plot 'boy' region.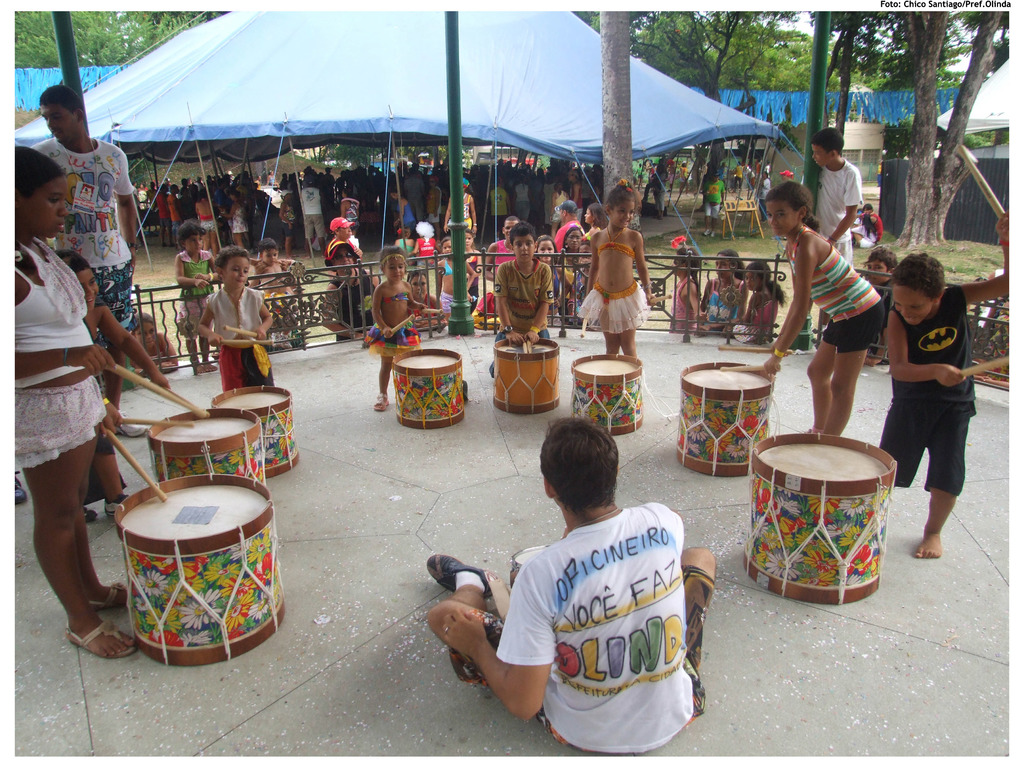
Plotted at [x1=484, y1=220, x2=552, y2=381].
